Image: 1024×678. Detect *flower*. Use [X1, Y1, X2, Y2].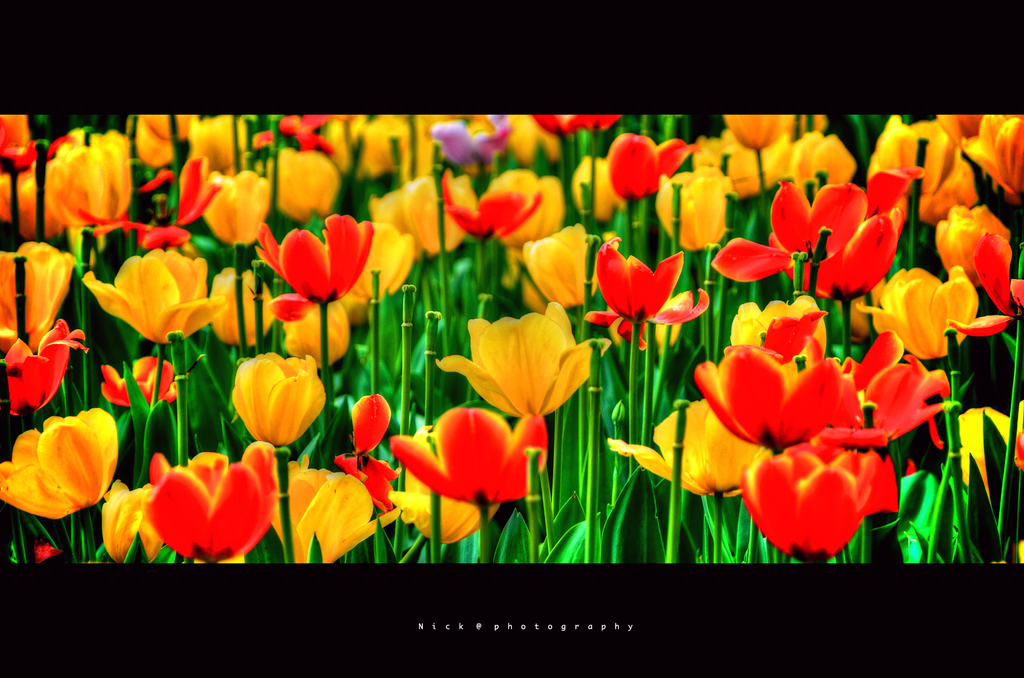
[780, 170, 906, 300].
